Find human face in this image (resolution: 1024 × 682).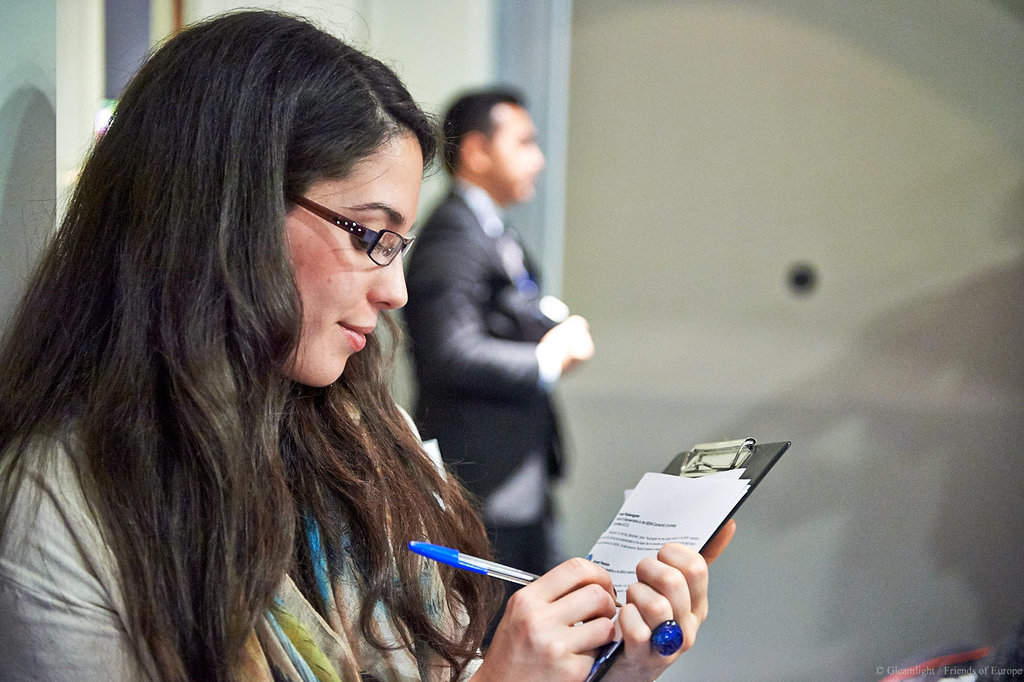
select_region(242, 132, 428, 389).
